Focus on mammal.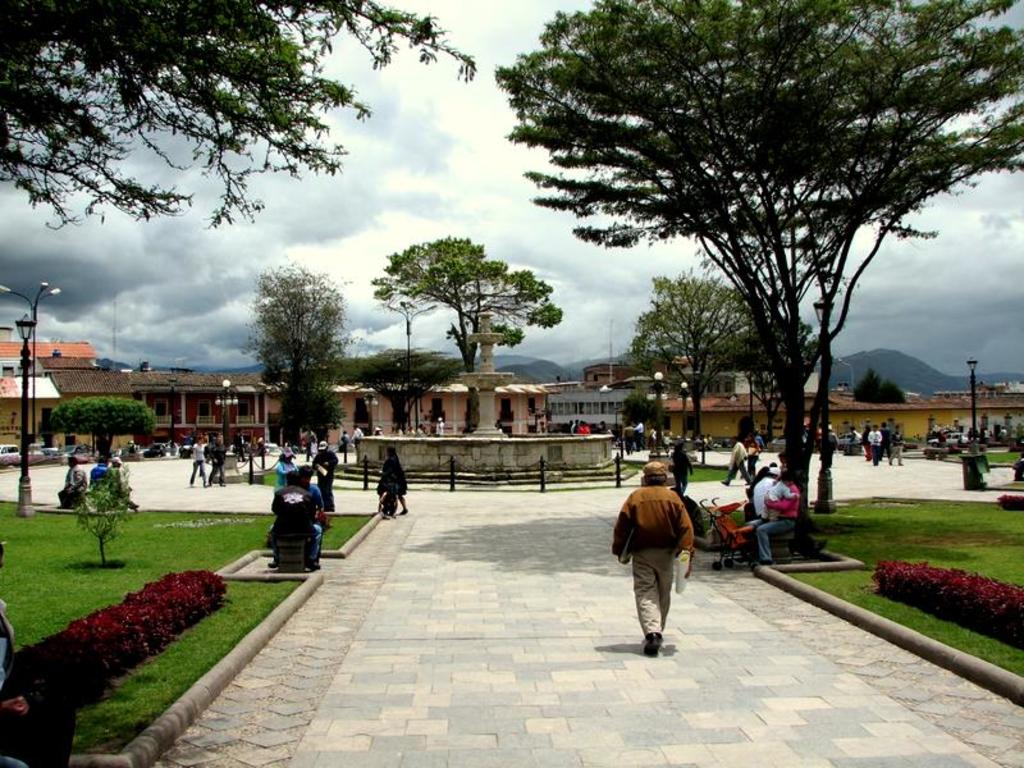
Focused at 758, 463, 781, 511.
